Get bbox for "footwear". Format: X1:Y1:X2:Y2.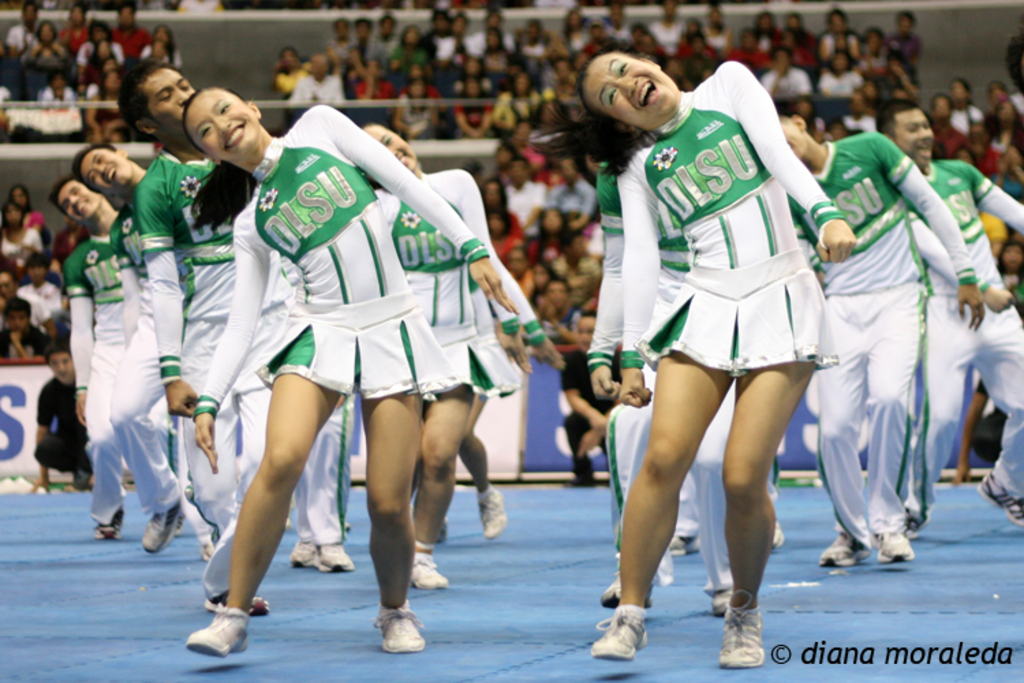
976:462:1023:525.
